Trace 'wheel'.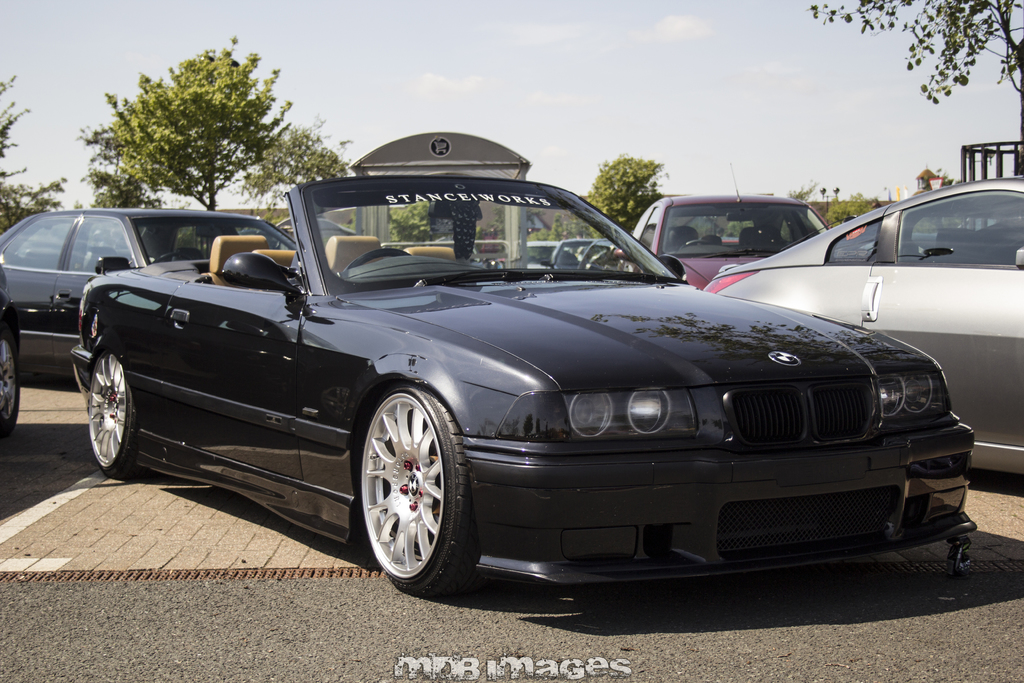
Traced to region(684, 237, 712, 245).
